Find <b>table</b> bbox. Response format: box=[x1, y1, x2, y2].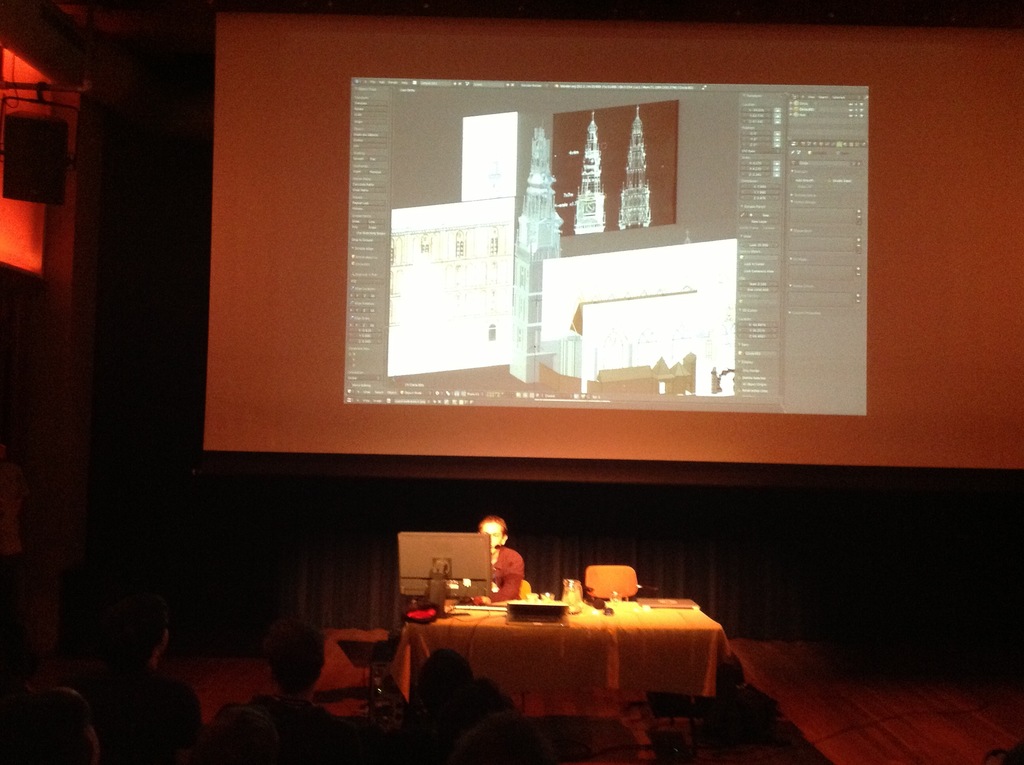
box=[390, 592, 748, 750].
